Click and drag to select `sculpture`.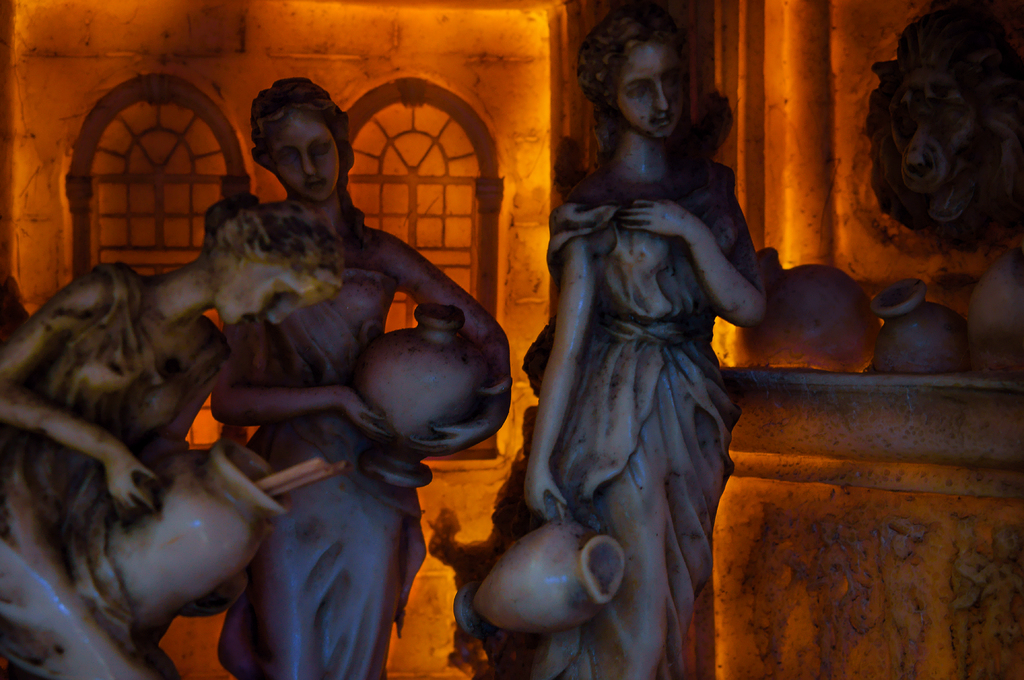
Selection: Rect(205, 74, 514, 679).
